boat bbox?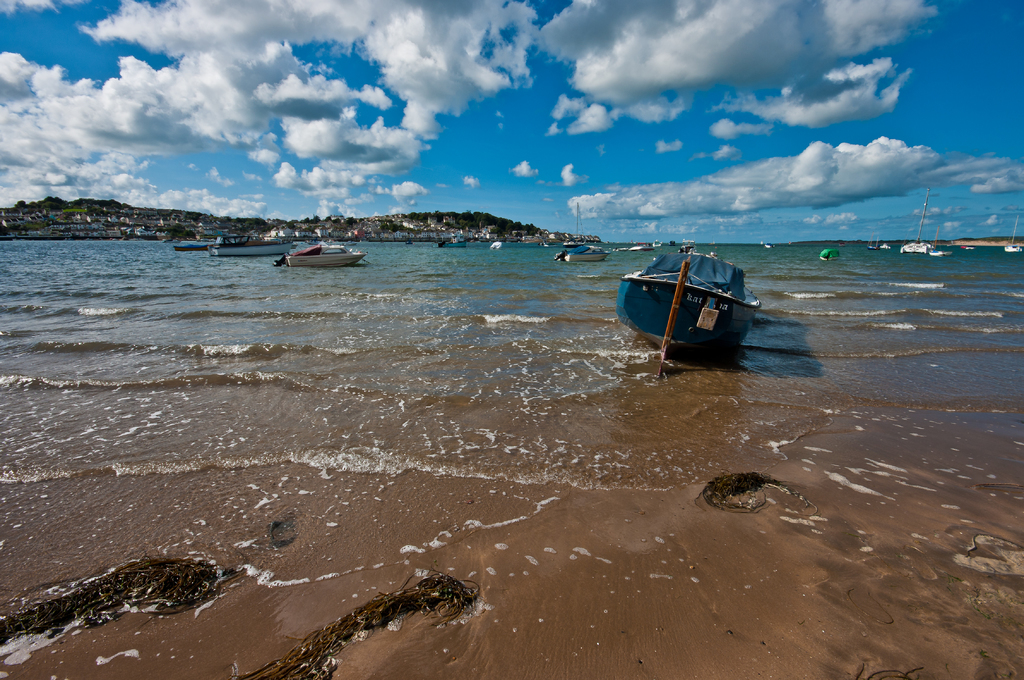
925,230,954,257
